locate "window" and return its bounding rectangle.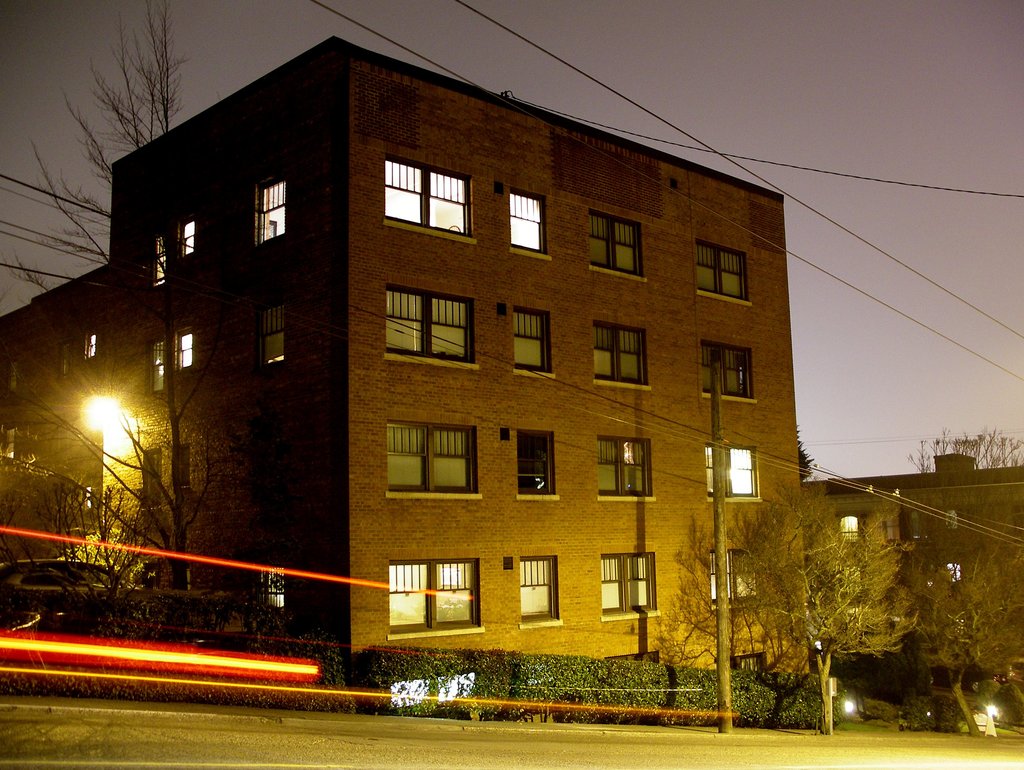
(3, 422, 21, 462).
